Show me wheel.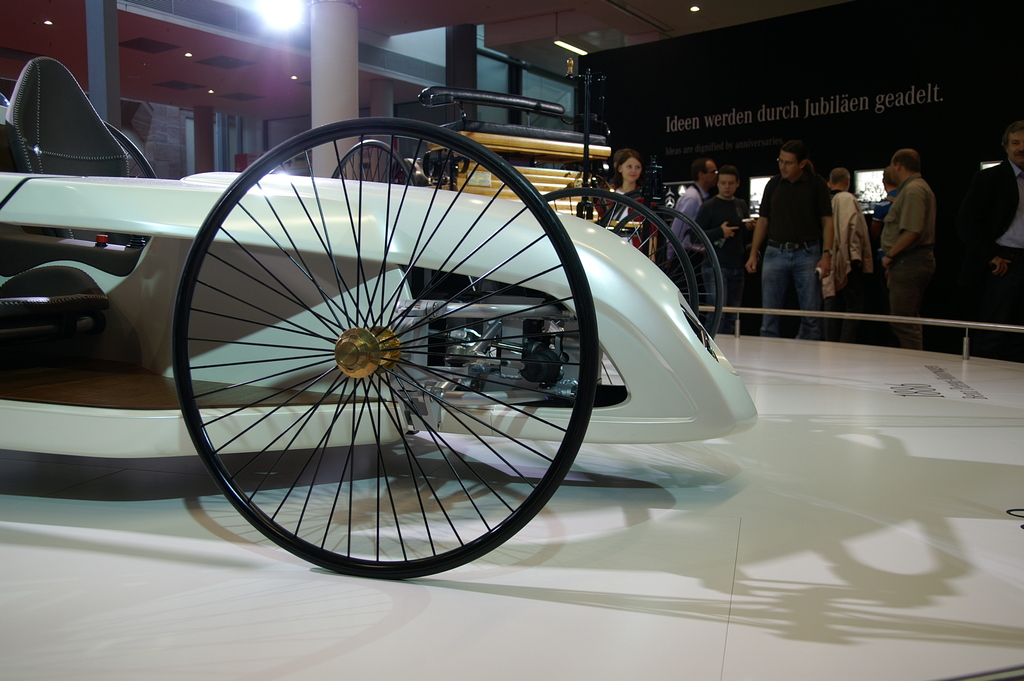
wheel is here: x1=331 y1=140 x2=415 y2=188.
